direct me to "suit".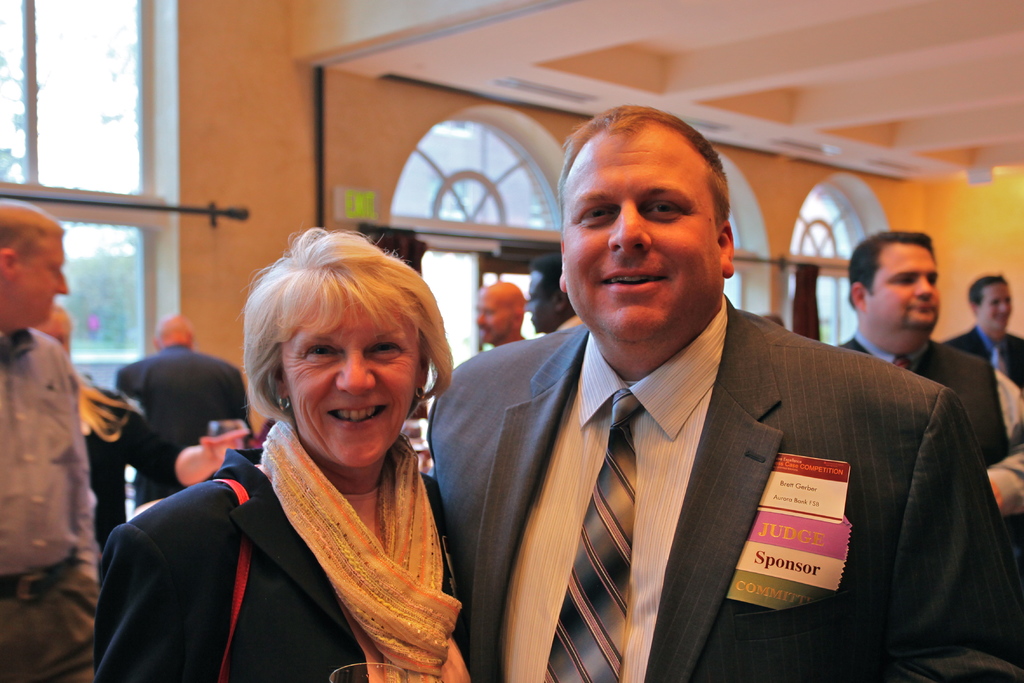
Direction: locate(836, 340, 1012, 467).
